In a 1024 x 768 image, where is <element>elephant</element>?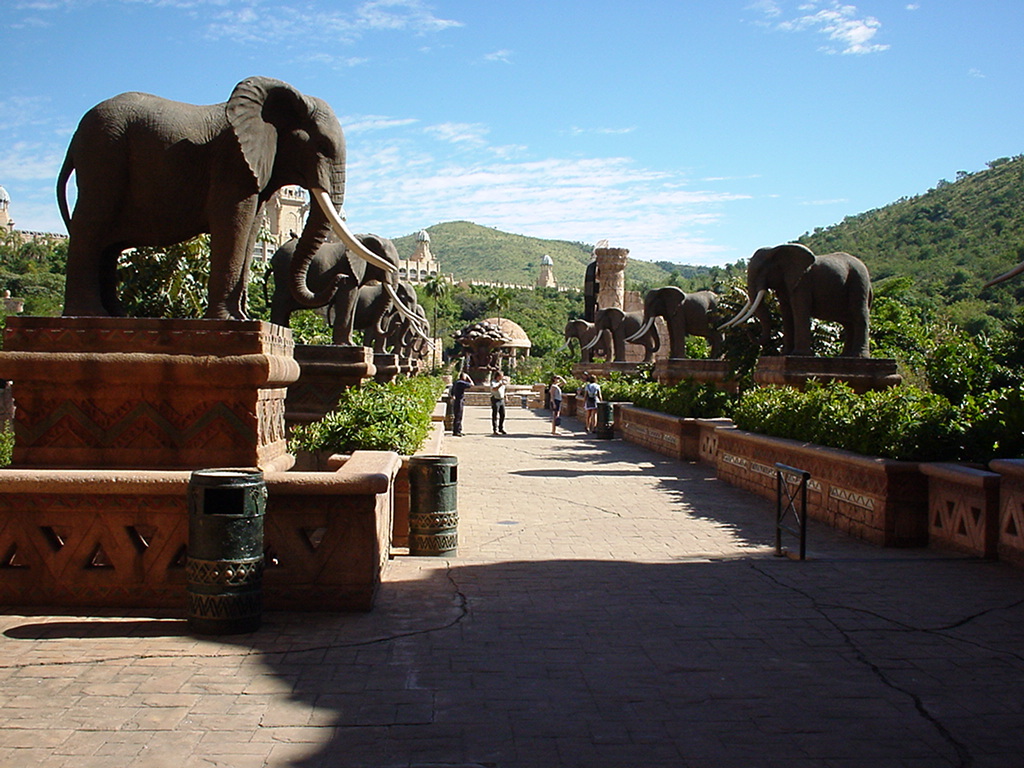
[left=627, top=281, right=731, bottom=367].
